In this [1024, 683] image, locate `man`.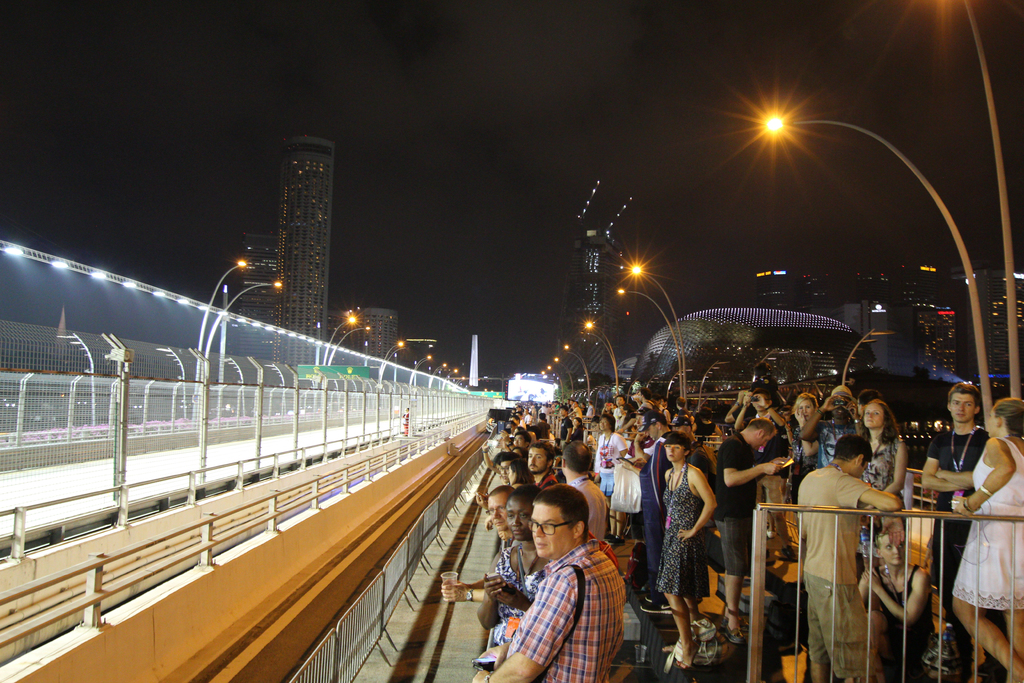
Bounding box: box(595, 411, 632, 516).
